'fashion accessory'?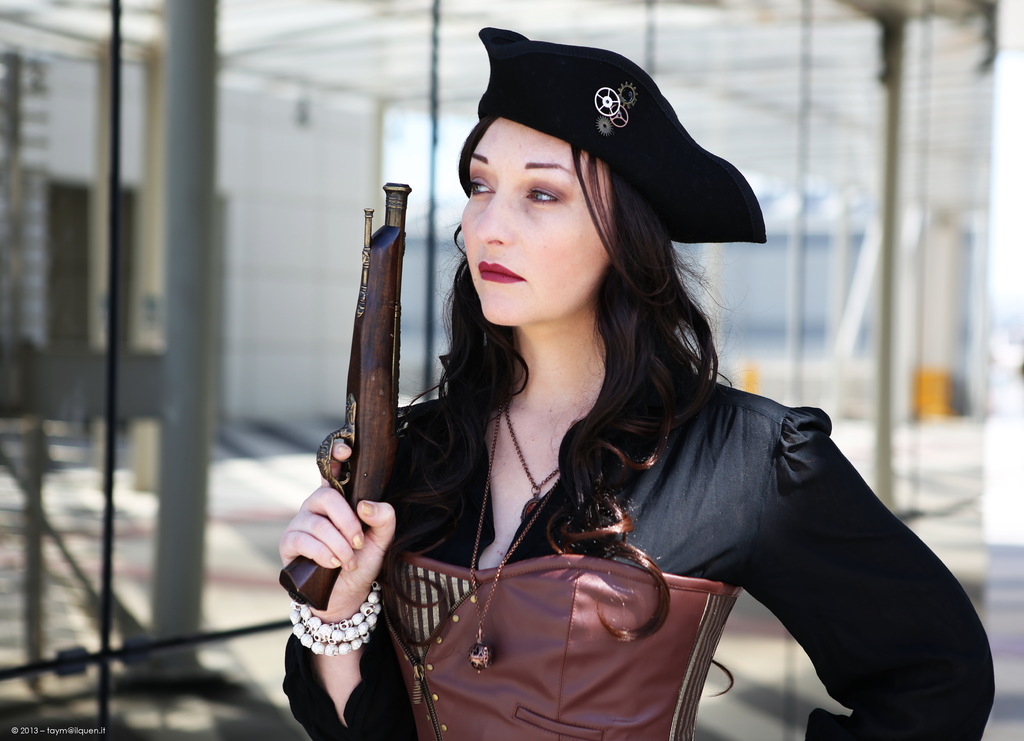
503,405,561,523
